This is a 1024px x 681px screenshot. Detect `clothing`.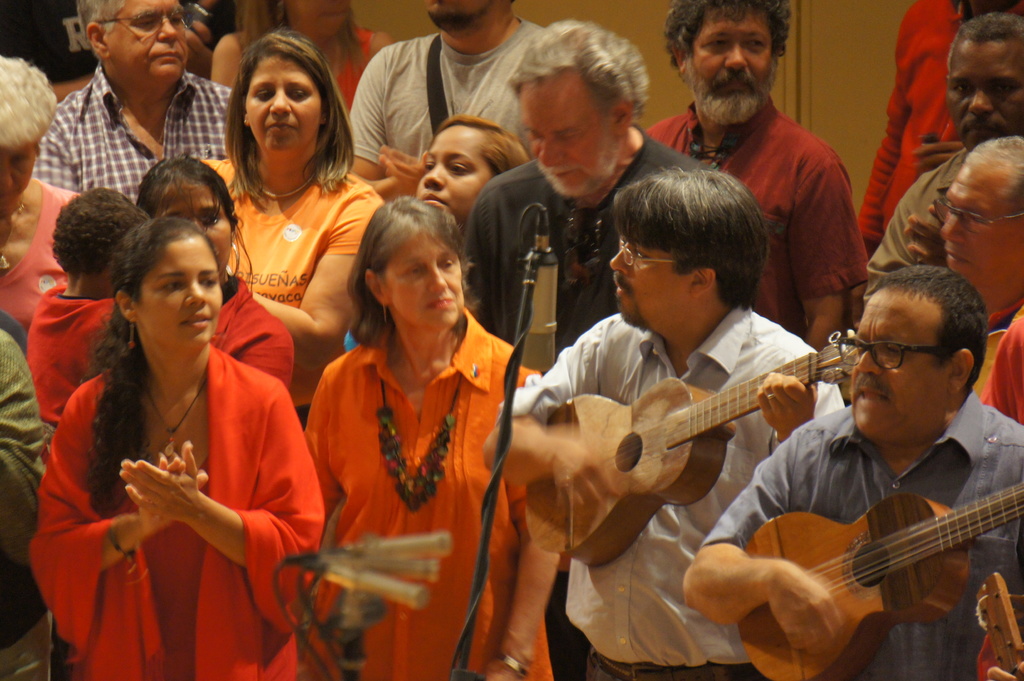
{"x1": 22, "y1": 282, "x2": 115, "y2": 429}.
